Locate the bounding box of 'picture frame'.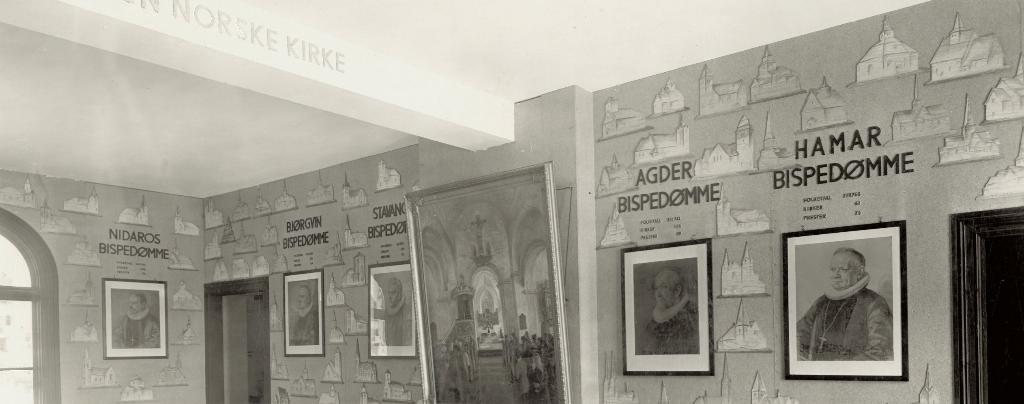
Bounding box: 101 280 166 361.
